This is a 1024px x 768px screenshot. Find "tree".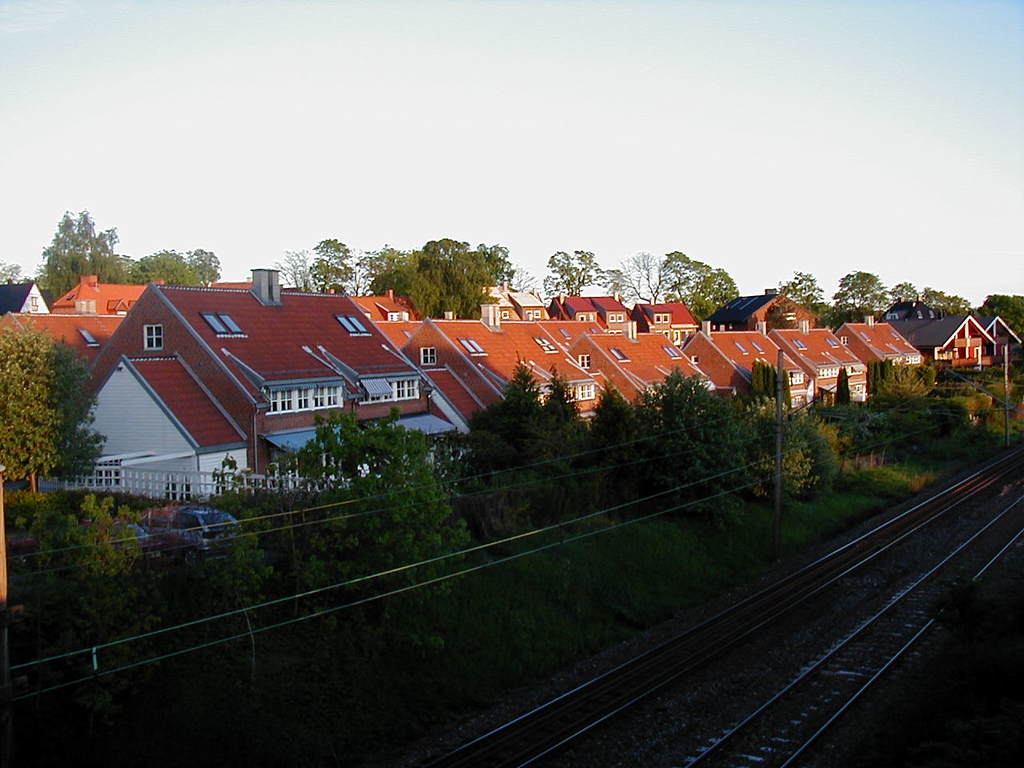
Bounding box: box(981, 290, 1023, 330).
